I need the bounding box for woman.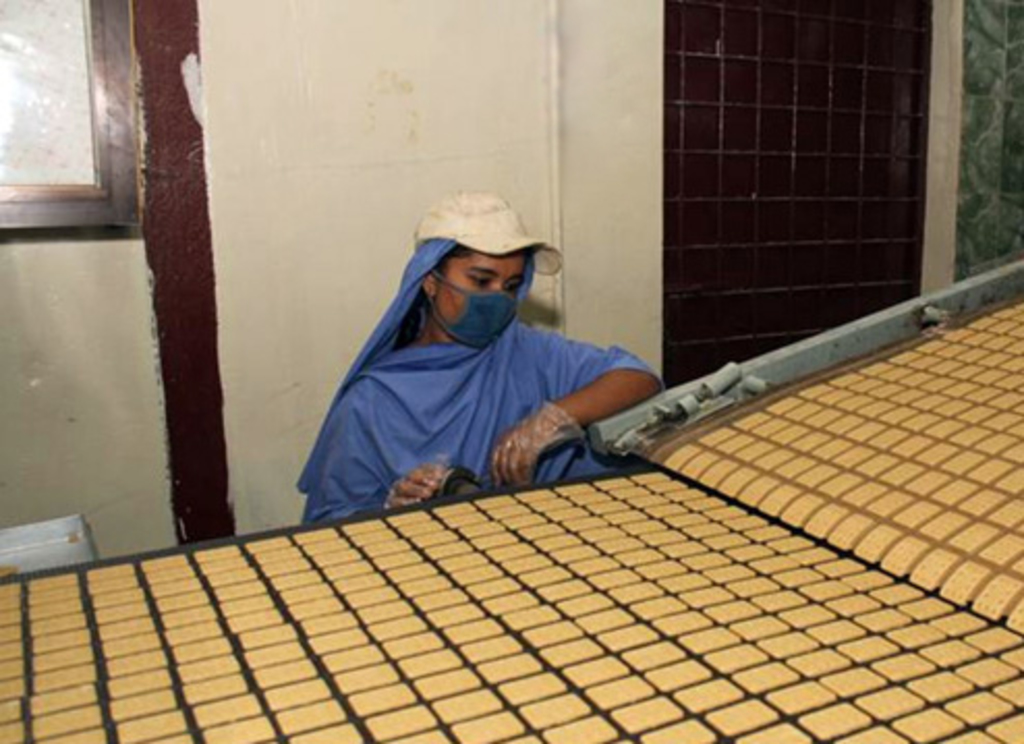
Here it is: pyautogui.locateOnScreen(265, 164, 736, 560).
